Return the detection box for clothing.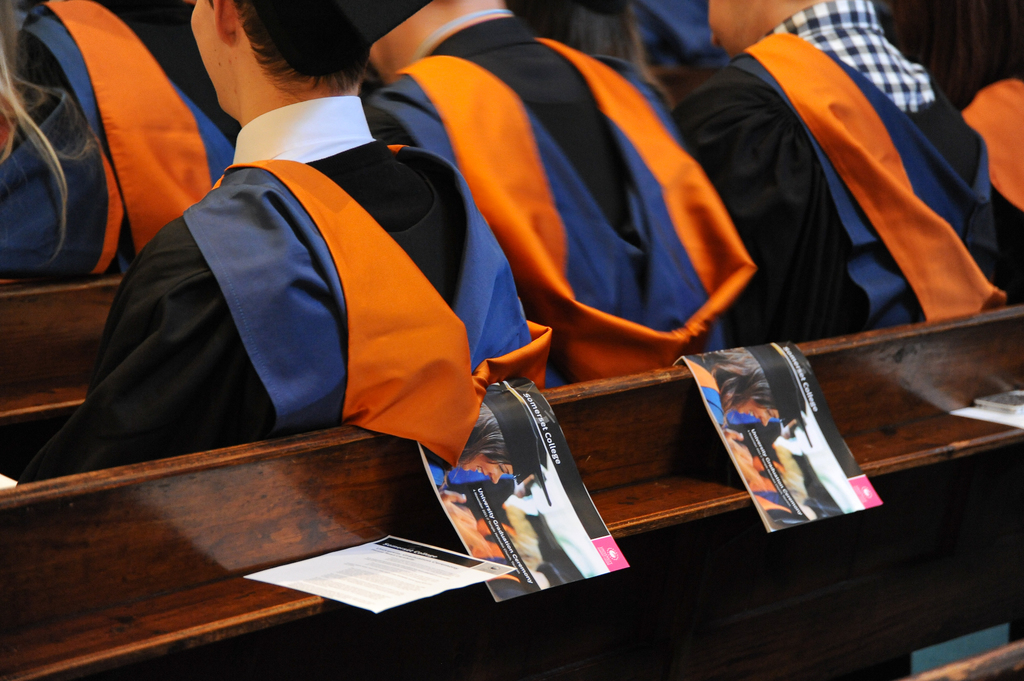
x1=360 y1=10 x2=760 y2=389.
